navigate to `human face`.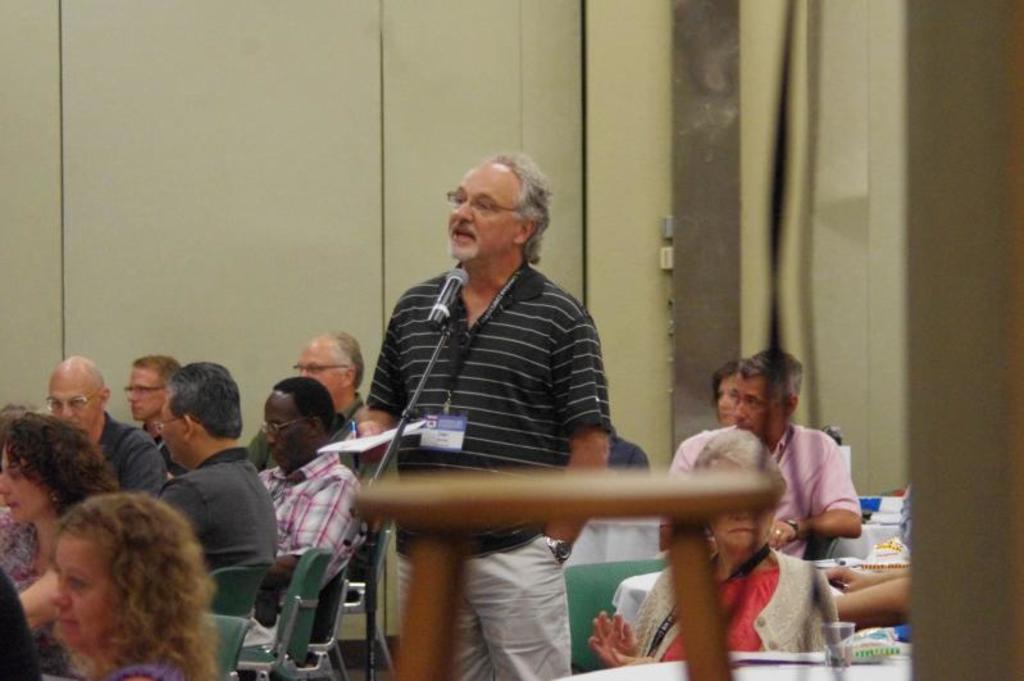
Navigation target: detection(742, 377, 779, 433).
